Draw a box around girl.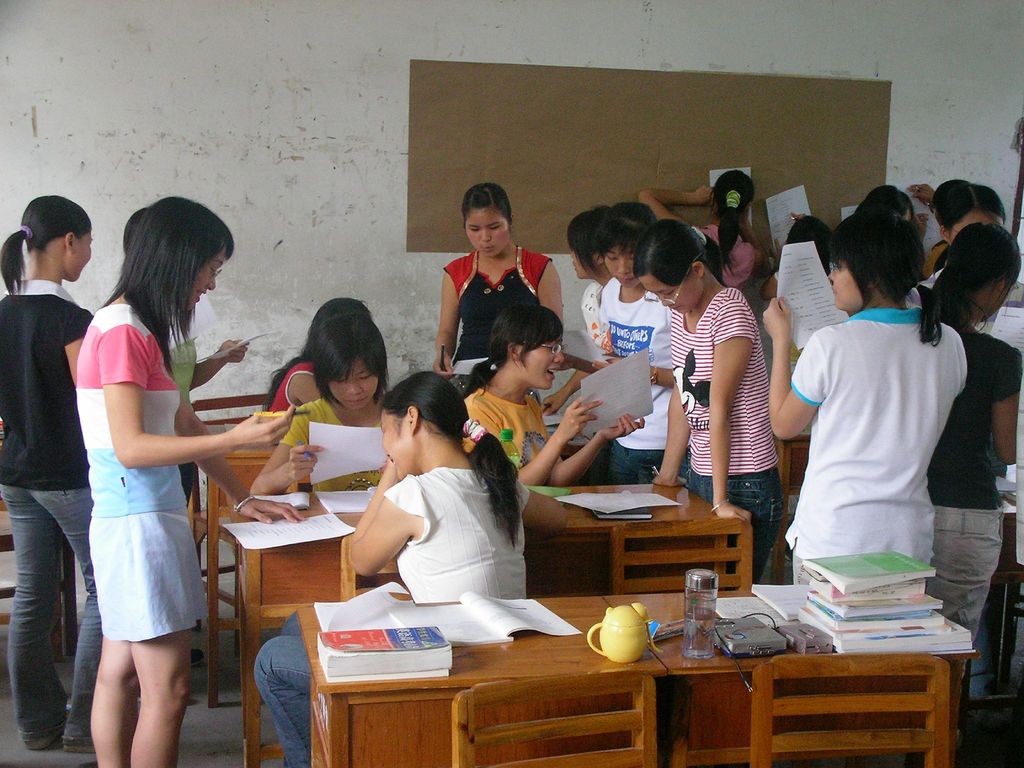
select_region(638, 168, 772, 292).
